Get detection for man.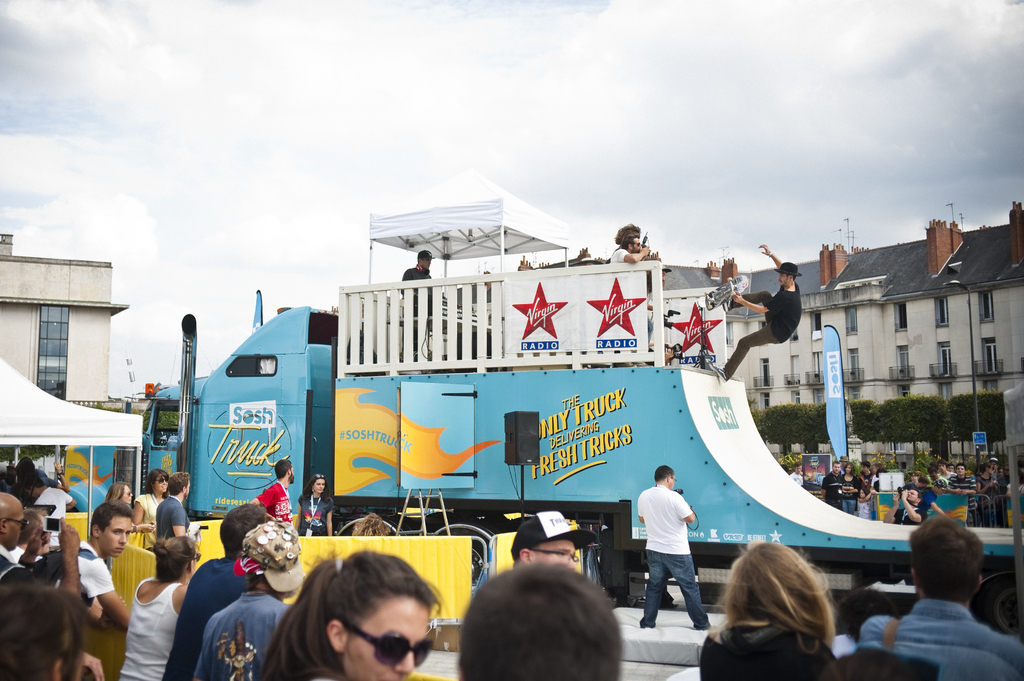
Detection: [819, 460, 845, 511].
